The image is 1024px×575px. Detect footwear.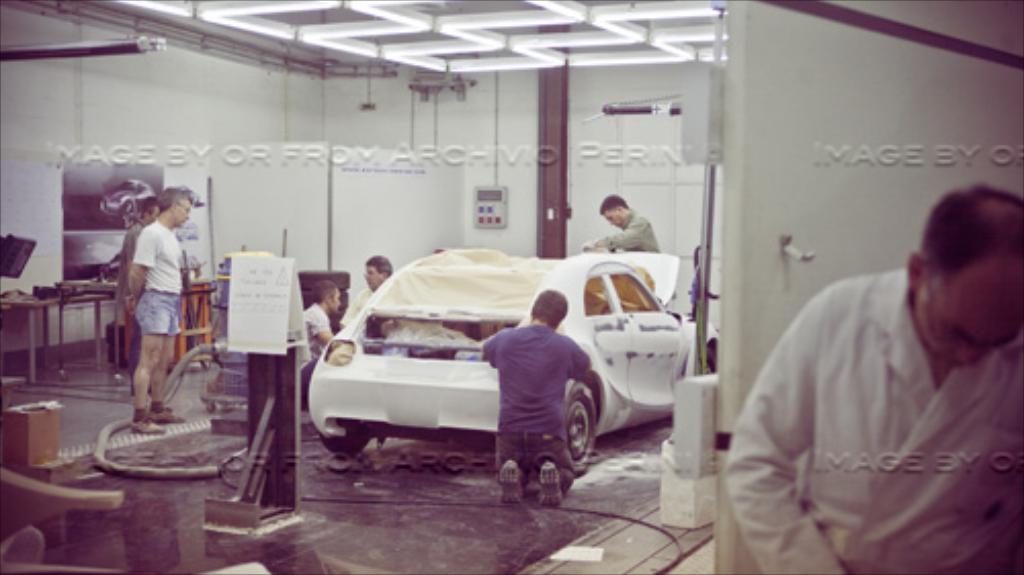
Detection: (x1=154, y1=403, x2=186, y2=424).
